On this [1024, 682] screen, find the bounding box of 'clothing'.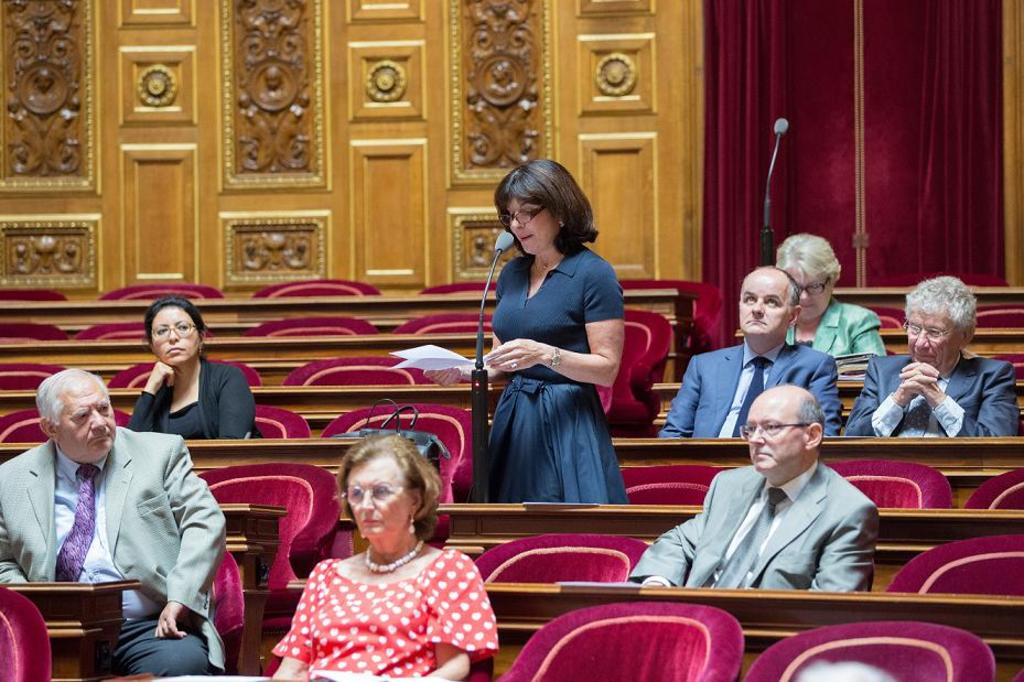
Bounding box: pyautogui.locateOnScreen(483, 243, 636, 509).
